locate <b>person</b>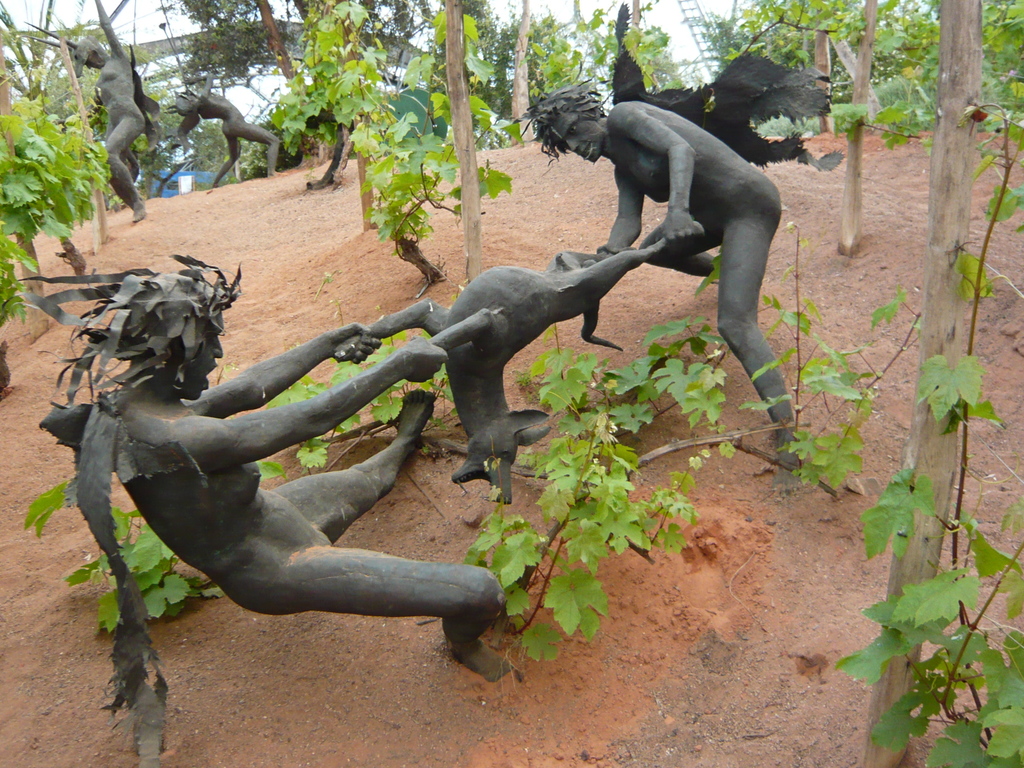
[68,0,150,221]
